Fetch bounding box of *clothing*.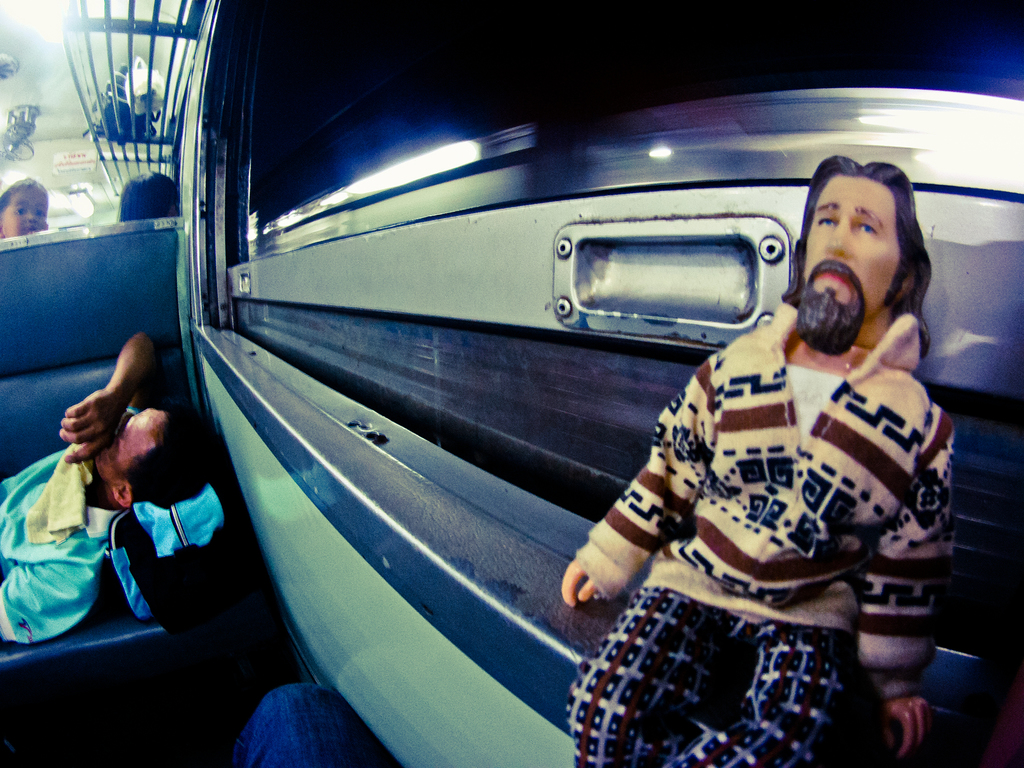
Bbox: [left=0, top=438, right=220, bottom=646].
